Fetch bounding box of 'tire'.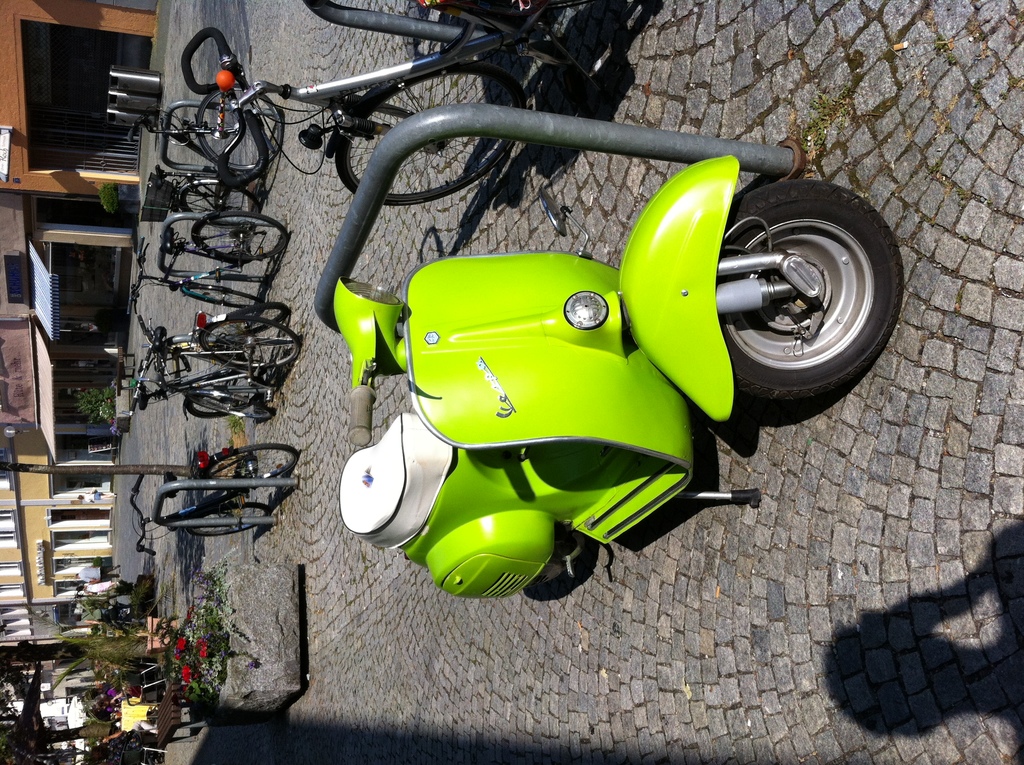
Bbox: locate(198, 444, 296, 493).
